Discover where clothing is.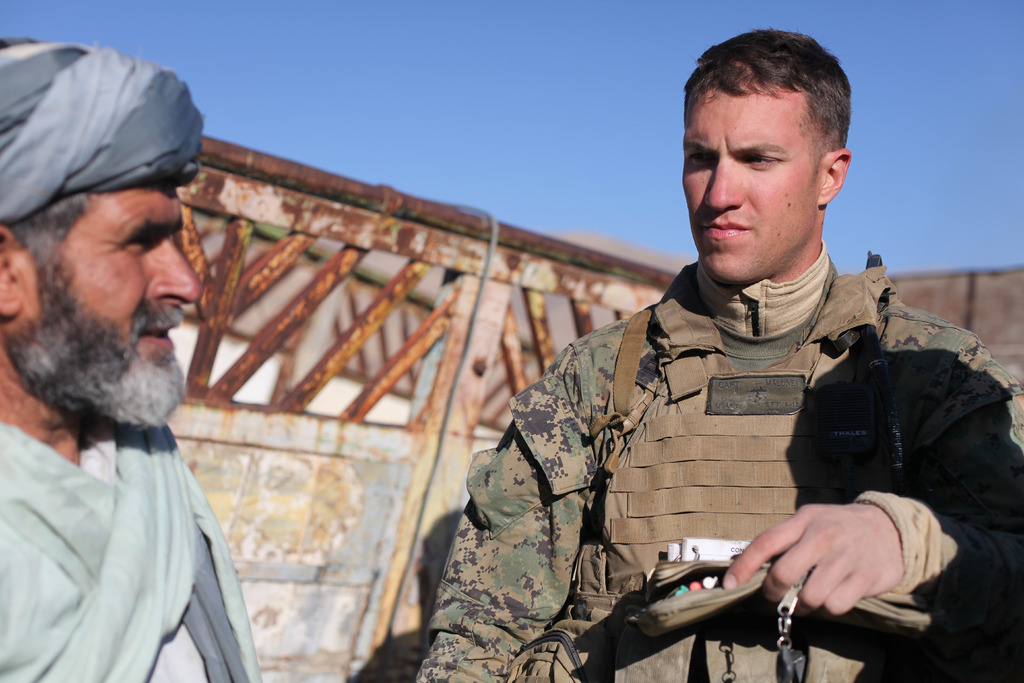
Discovered at [0, 304, 257, 682].
